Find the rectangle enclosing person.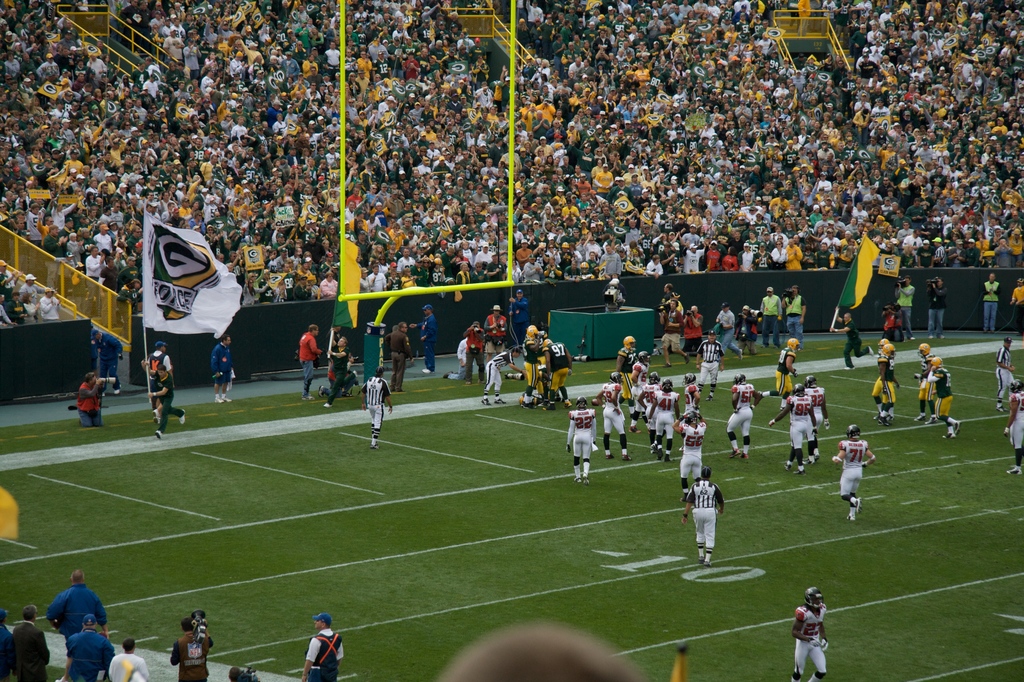
x1=188 y1=203 x2=204 y2=232.
